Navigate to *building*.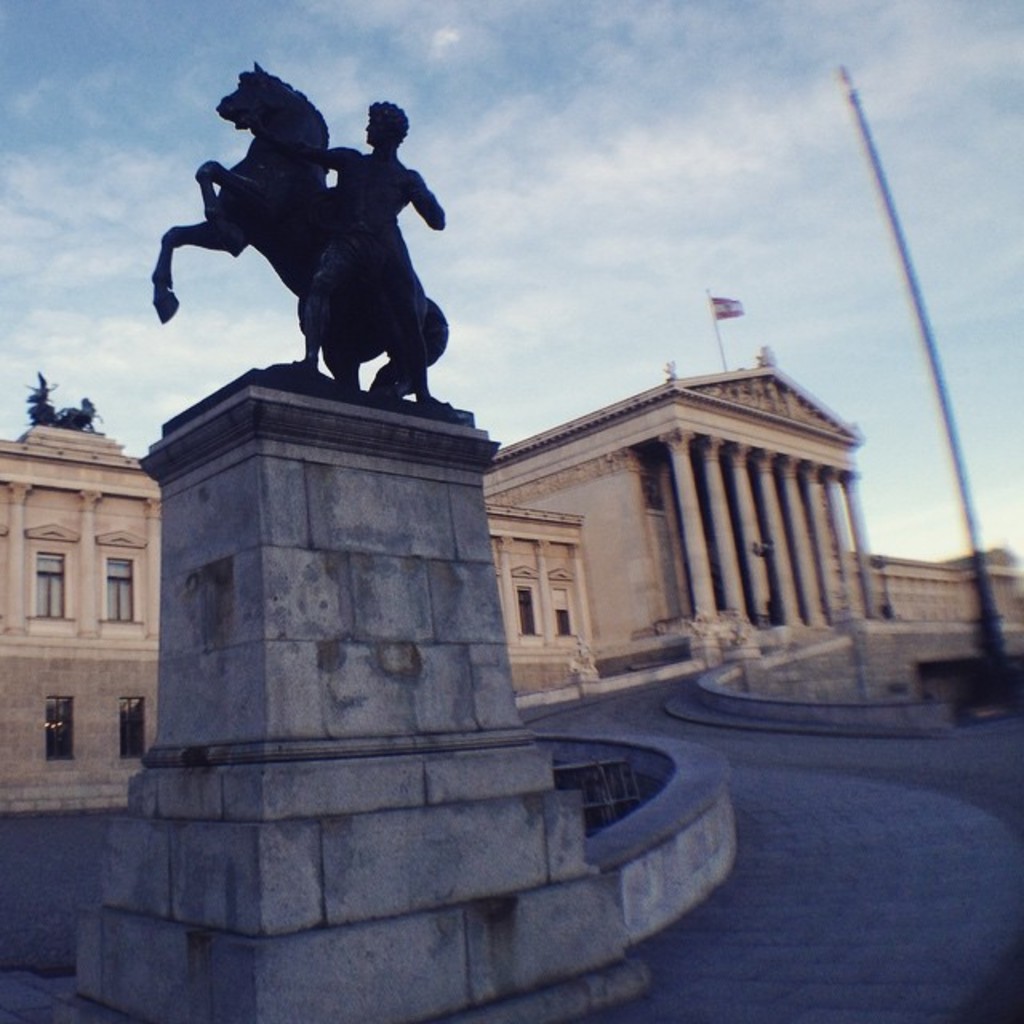
Navigation target: (0, 285, 1022, 810).
